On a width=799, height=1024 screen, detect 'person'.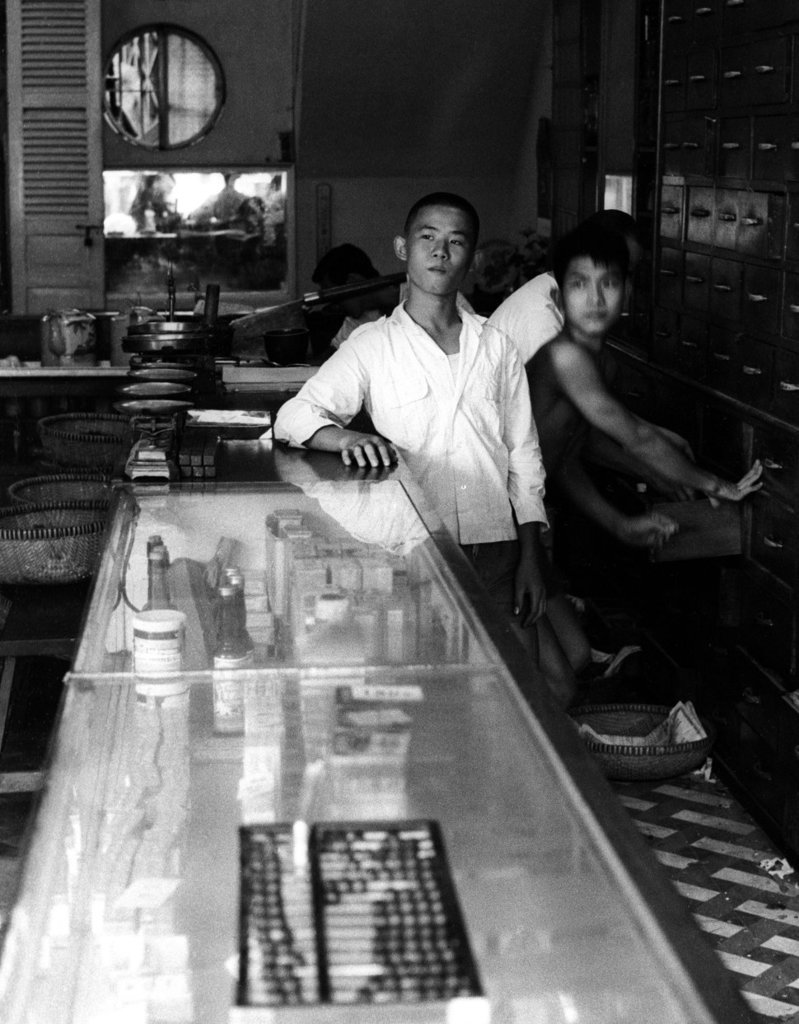
(left=474, top=188, right=648, bottom=378).
